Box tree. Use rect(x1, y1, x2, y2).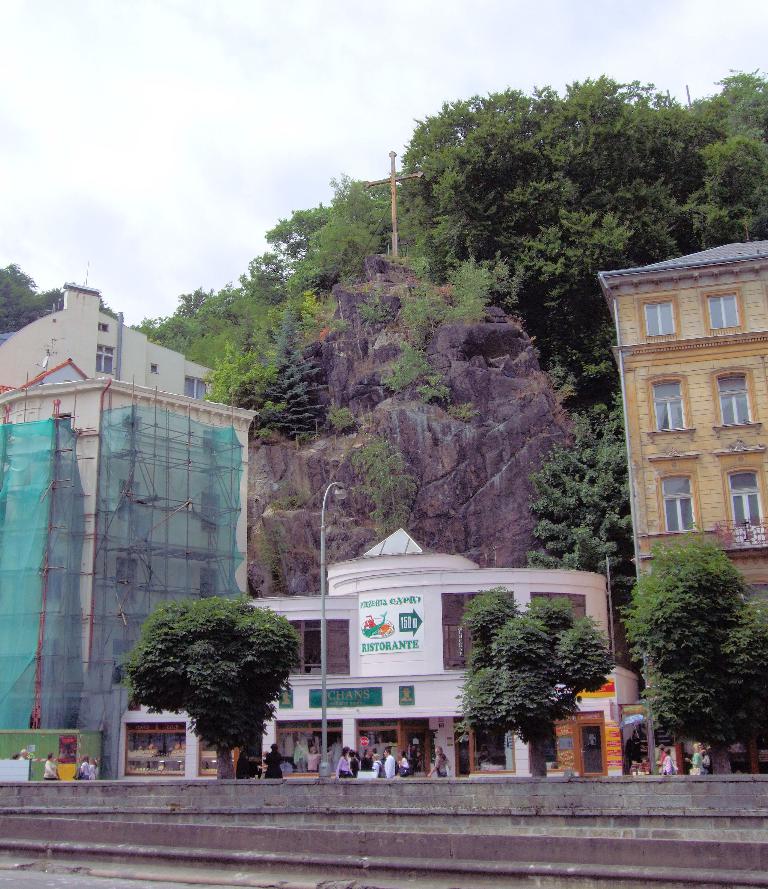
rect(450, 583, 616, 780).
